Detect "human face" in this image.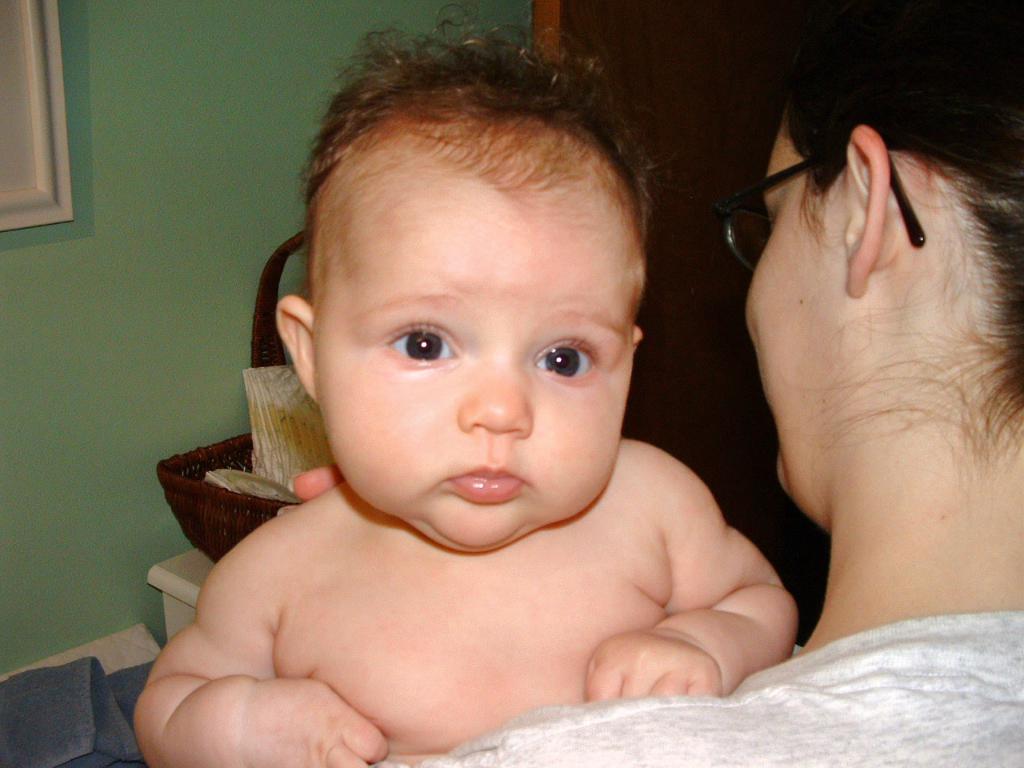
Detection: x1=313, y1=162, x2=639, y2=553.
